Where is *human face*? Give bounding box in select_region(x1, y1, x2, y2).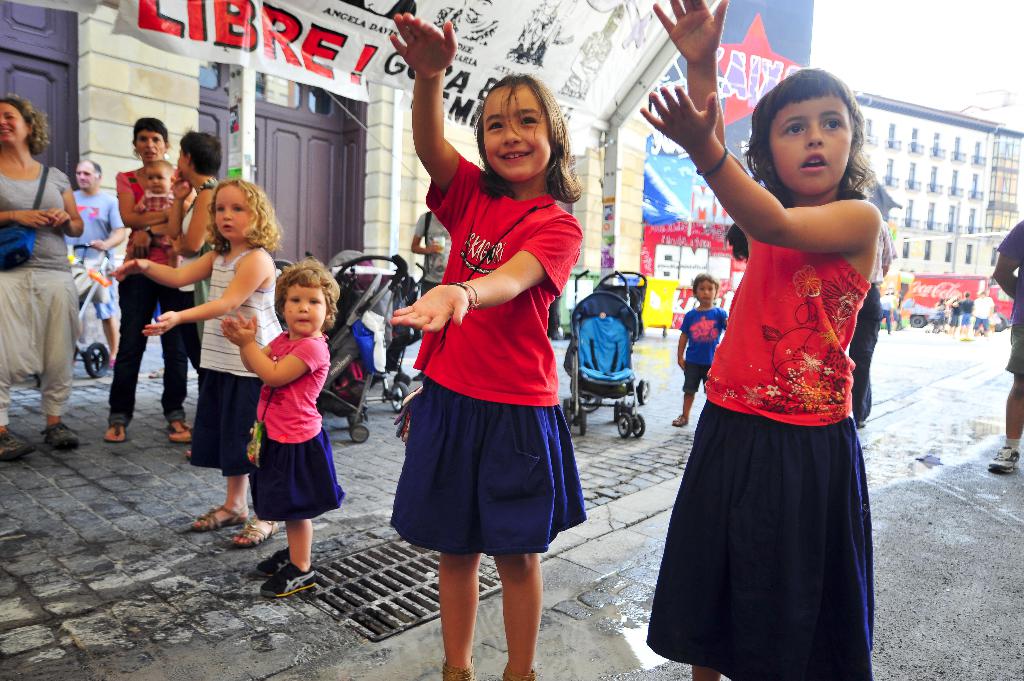
select_region(74, 161, 93, 188).
